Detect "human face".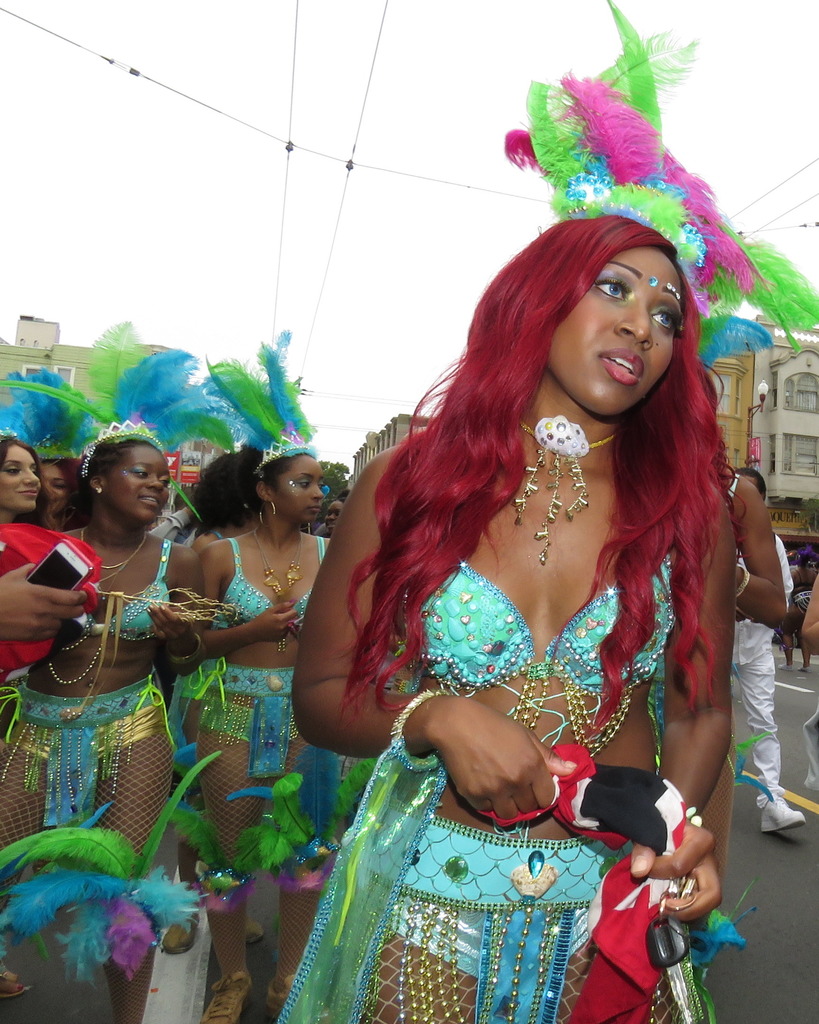
Detected at <bbox>28, 463, 66, 511</bbox>.
